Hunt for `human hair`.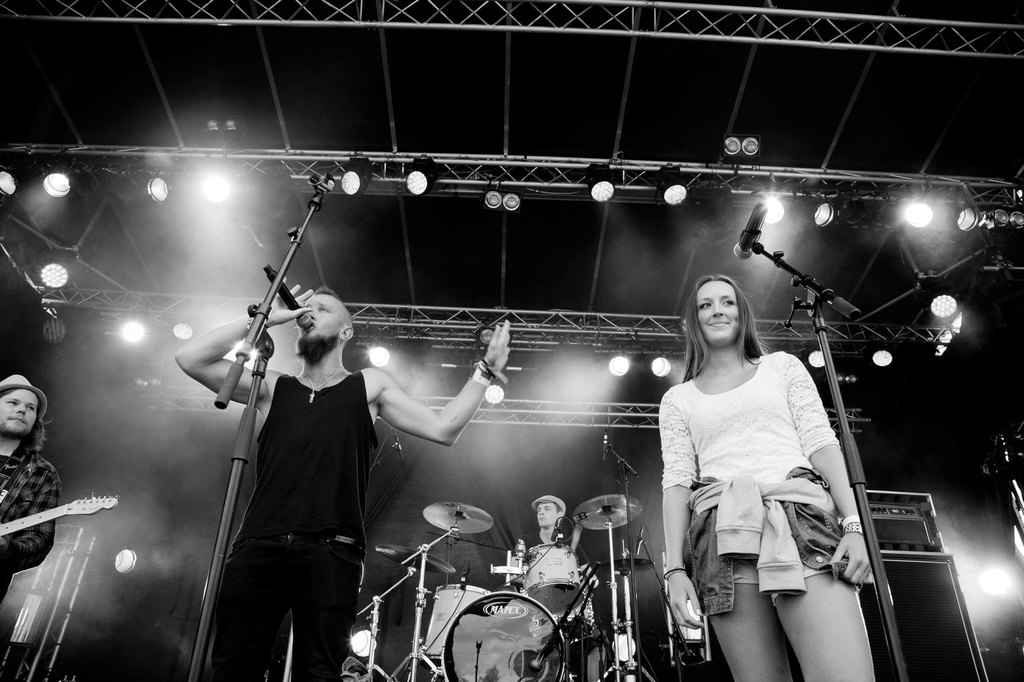
Hunted down at (x1=555, y1=502, x2=563, y2=516).
